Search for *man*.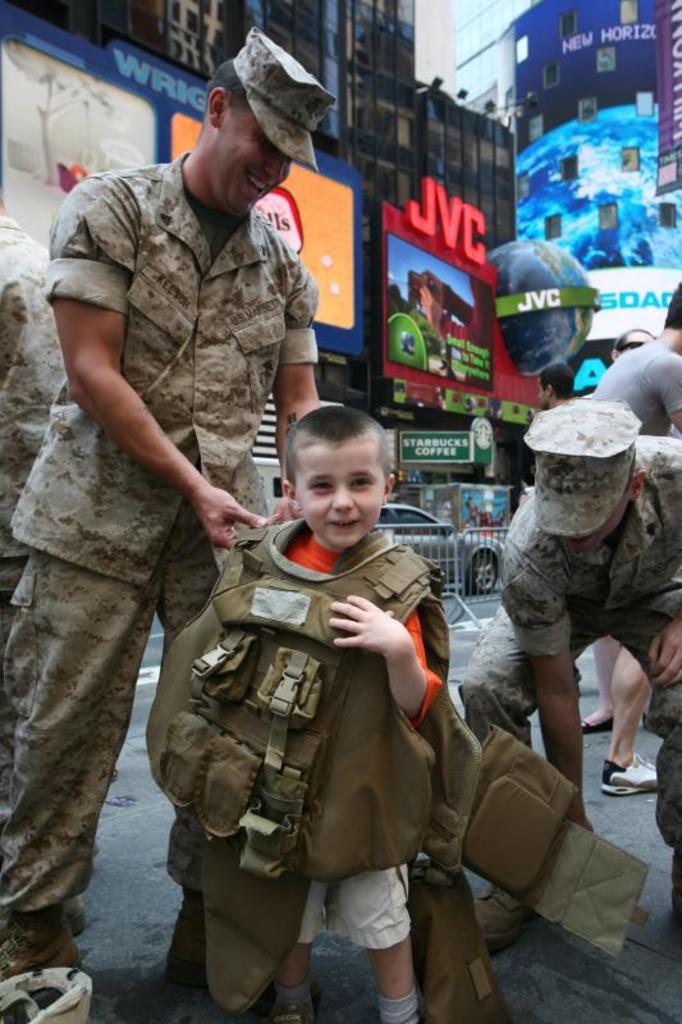
Found at 454, 396, 681, 920.
